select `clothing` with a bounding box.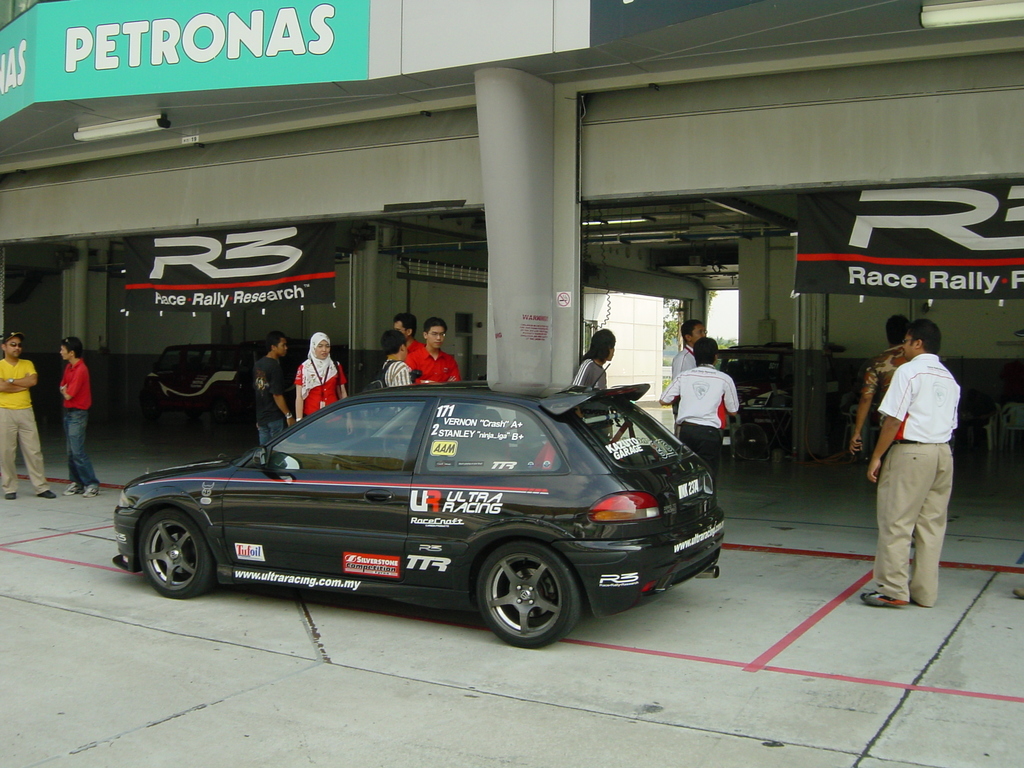
x1=865, y1=319, x2=970, y2=605.
